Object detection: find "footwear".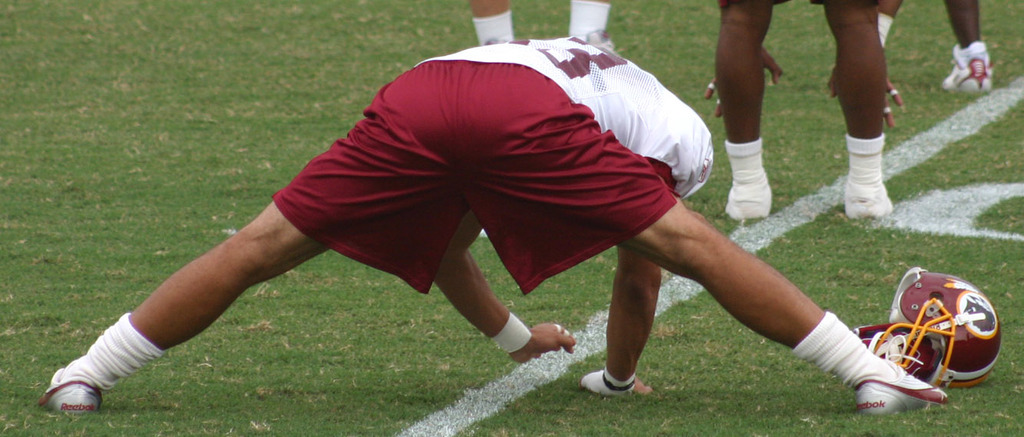
730:167:782:227.
